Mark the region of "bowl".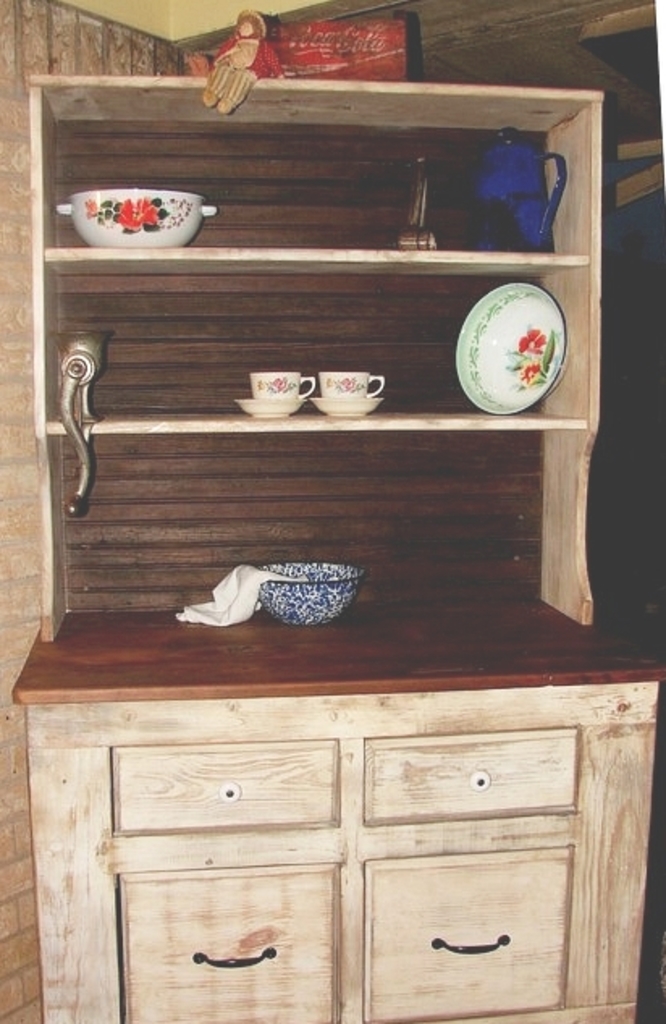
Region: bbox=(52, 167, 234, 235).
